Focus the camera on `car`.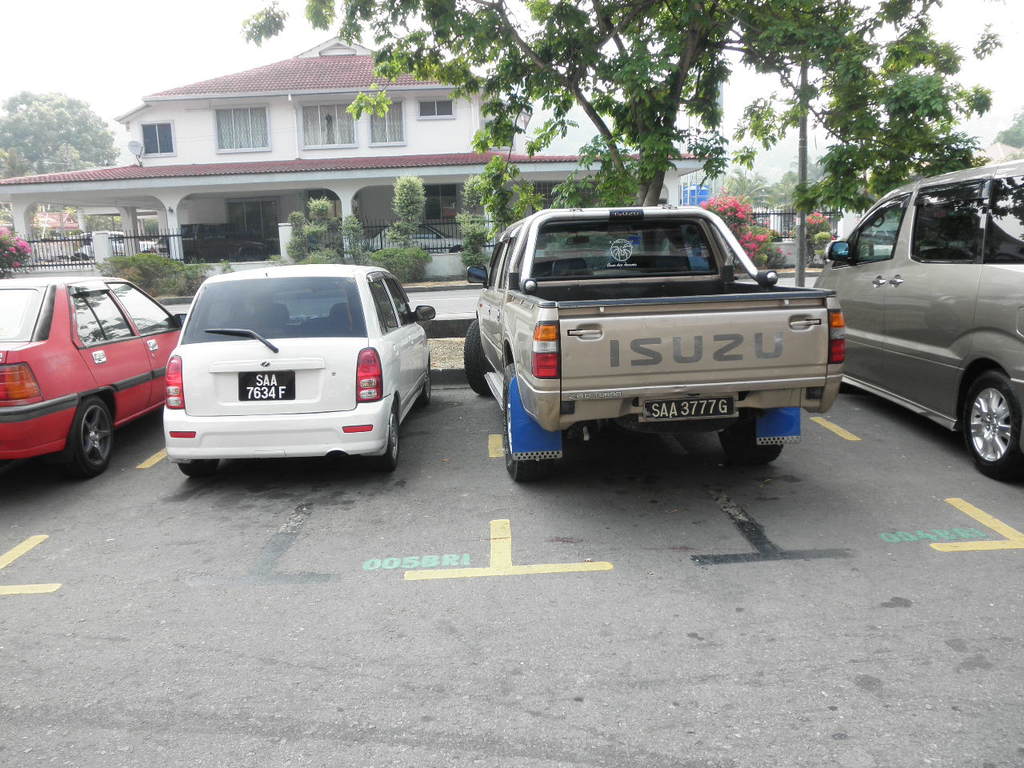
Focus region: x1=162, y1=258, x2=439, y2=471.
